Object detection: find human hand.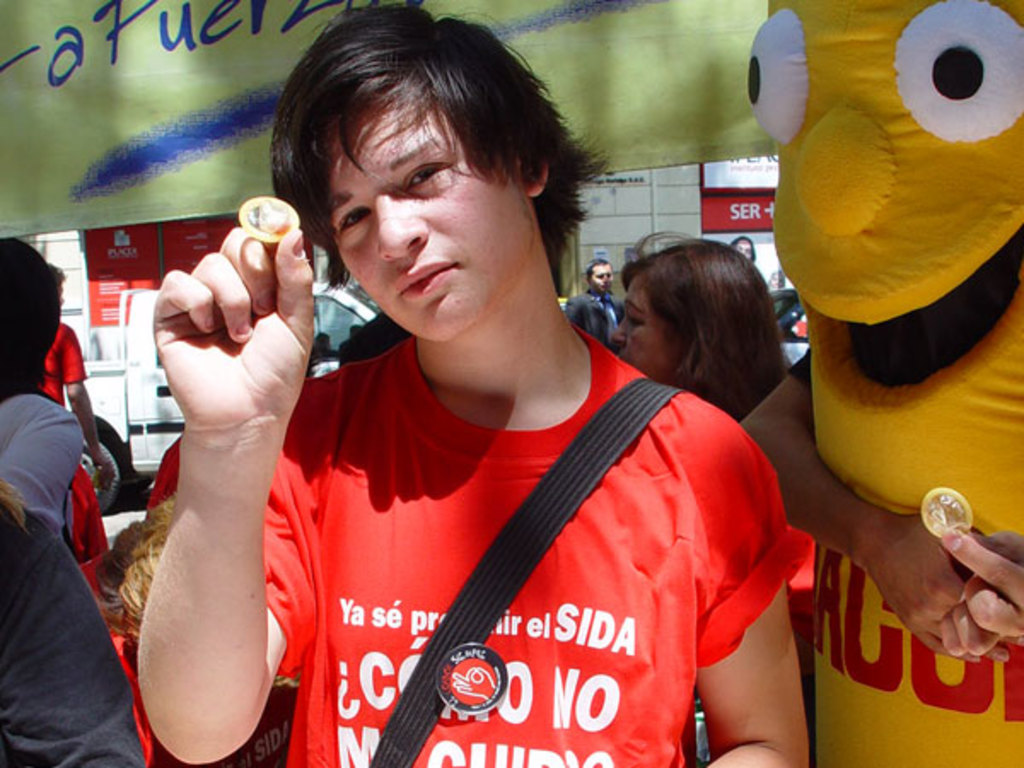
(869, 515, 1014, 667).
